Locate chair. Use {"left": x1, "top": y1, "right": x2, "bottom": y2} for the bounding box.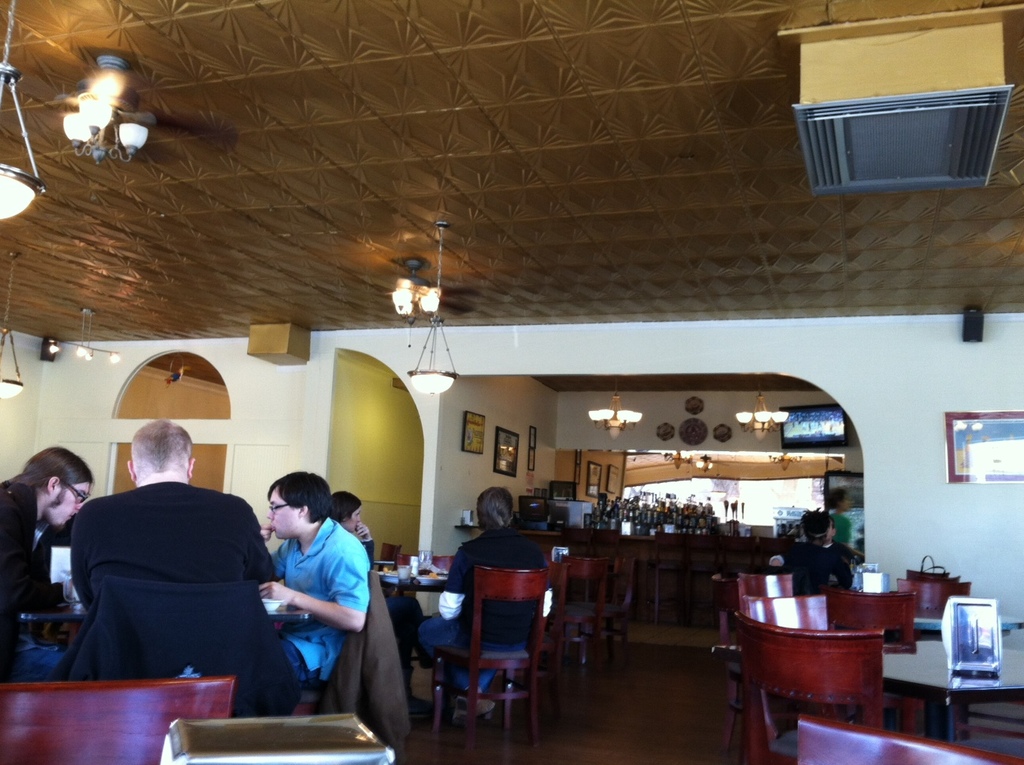
{"left": 729, "top": 587, "right": 842, "bottom": 718}.
